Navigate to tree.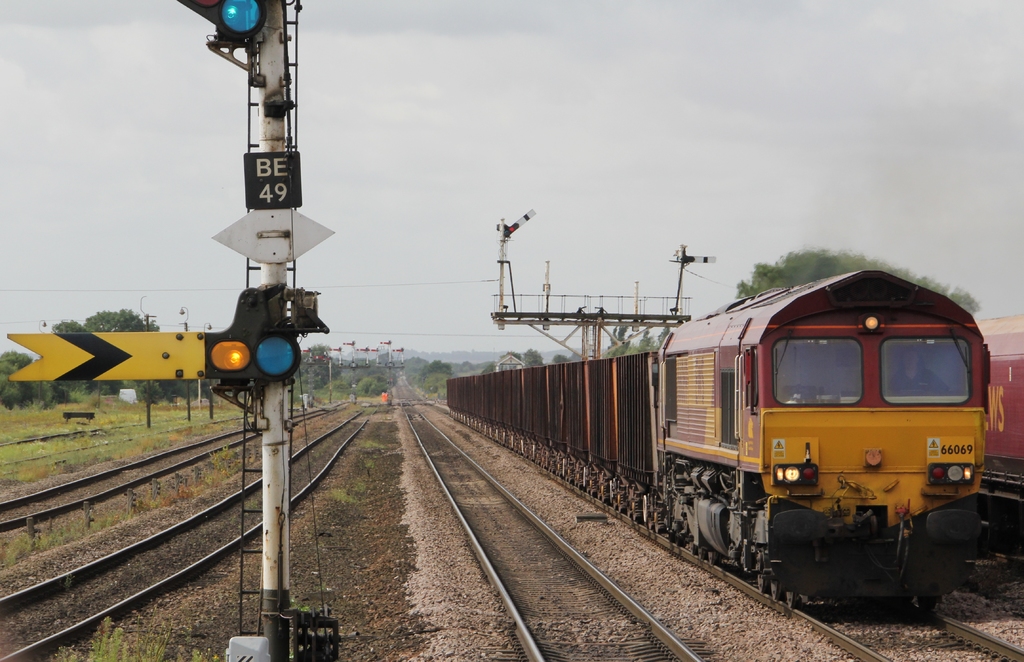
Navigation target: bbox=[605, 326, 632, 354].
